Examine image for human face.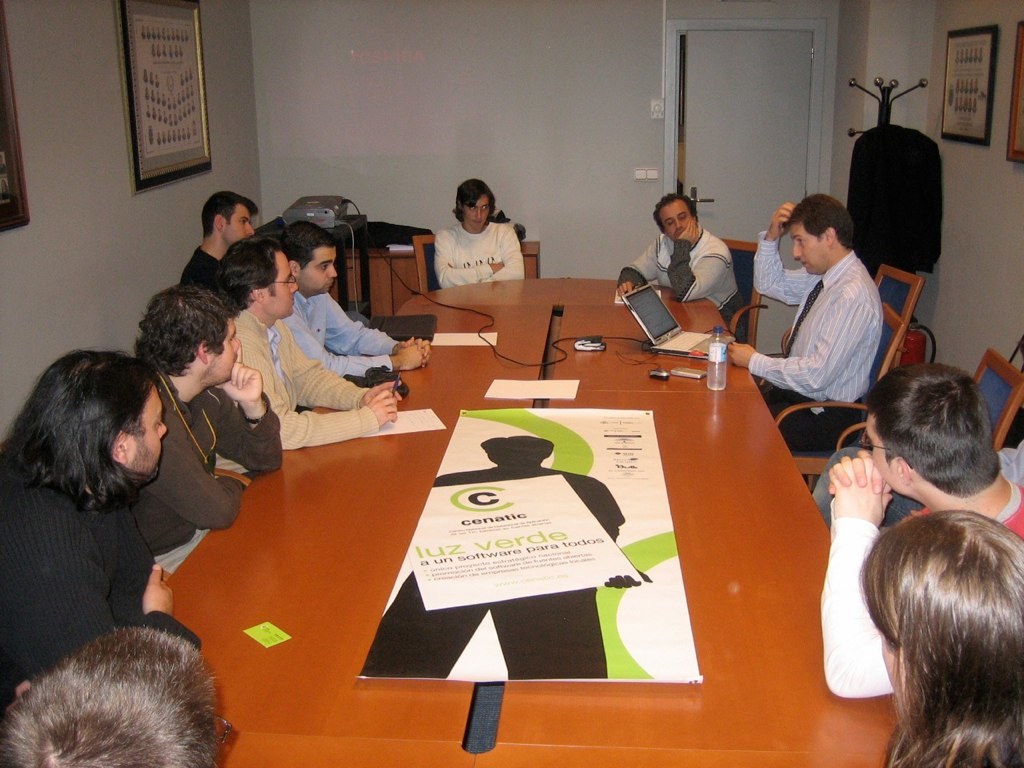
Examination result: bbox=[227, 202, 256, 247].
